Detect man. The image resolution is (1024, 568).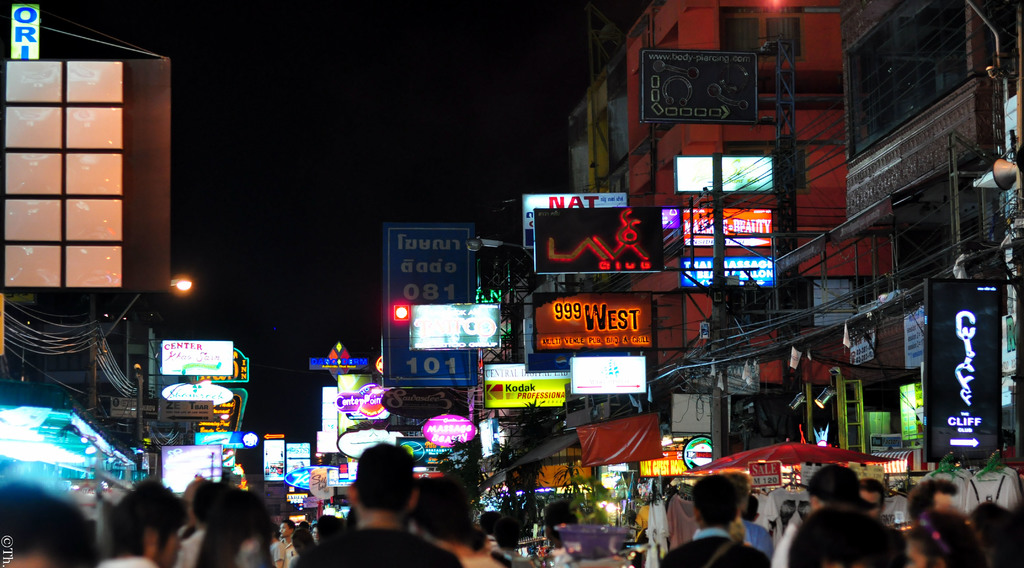
[664,472,772,567].
